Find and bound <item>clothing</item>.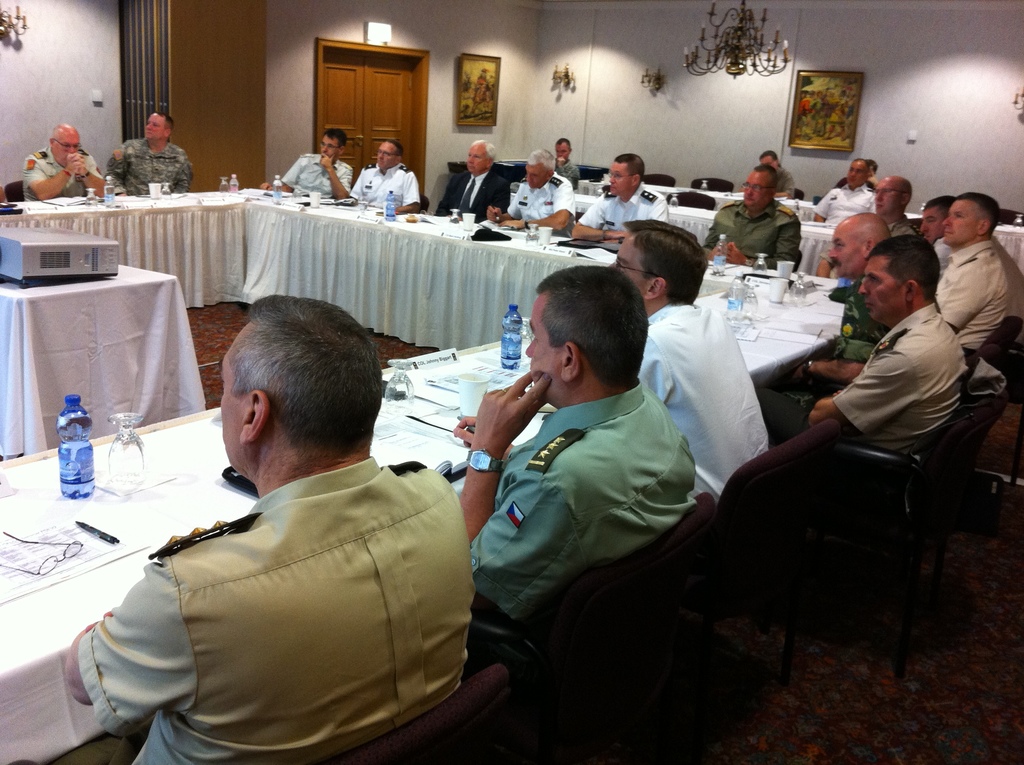
Bound: [106, 138, 191, 197].
